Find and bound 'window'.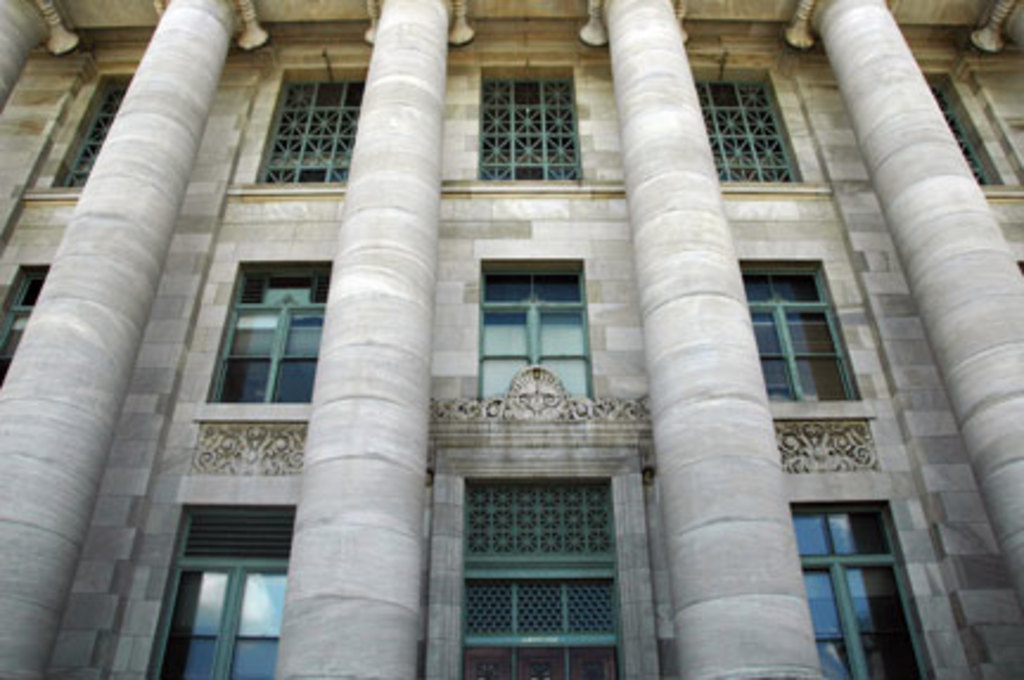
Bound: x1=201, y1=268, x2=327, y2=410.
